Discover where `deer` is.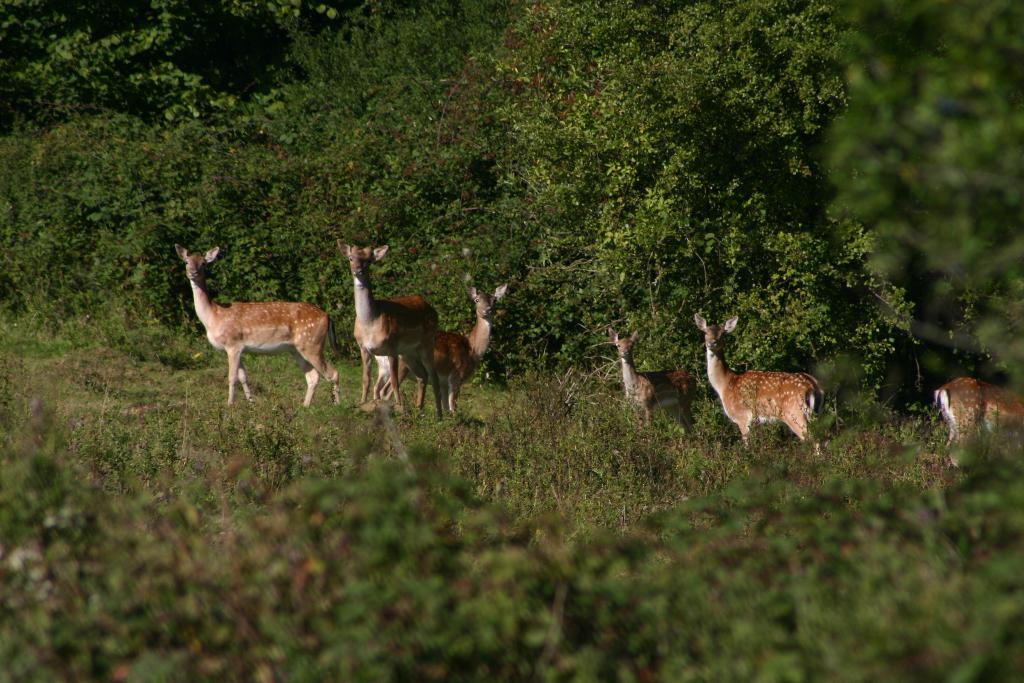
Discovered at left=373, top=280, right=511, bottom=419.
